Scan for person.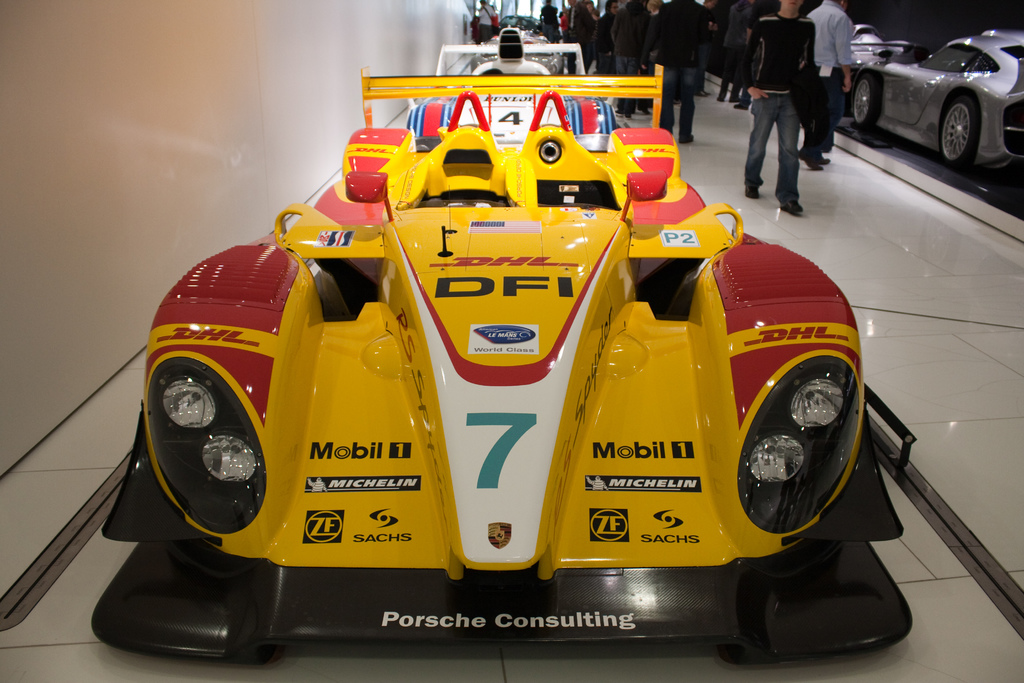
Scan result: region(800, 0, 849, 171).
